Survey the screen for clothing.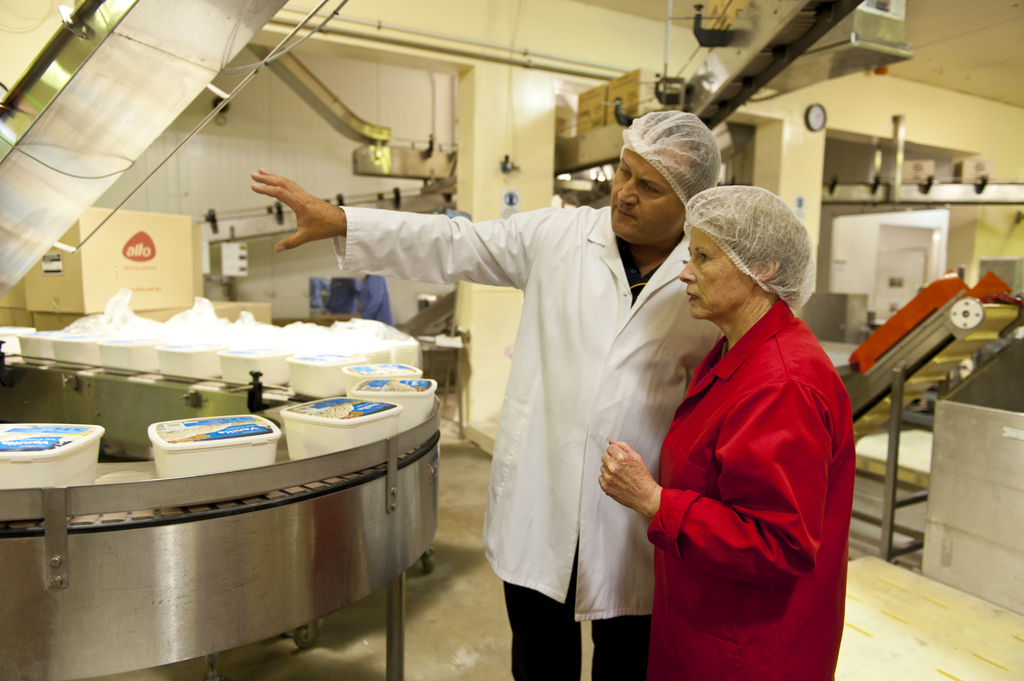
Survey found: (left=630, top=240, right=851, bottom=675).
